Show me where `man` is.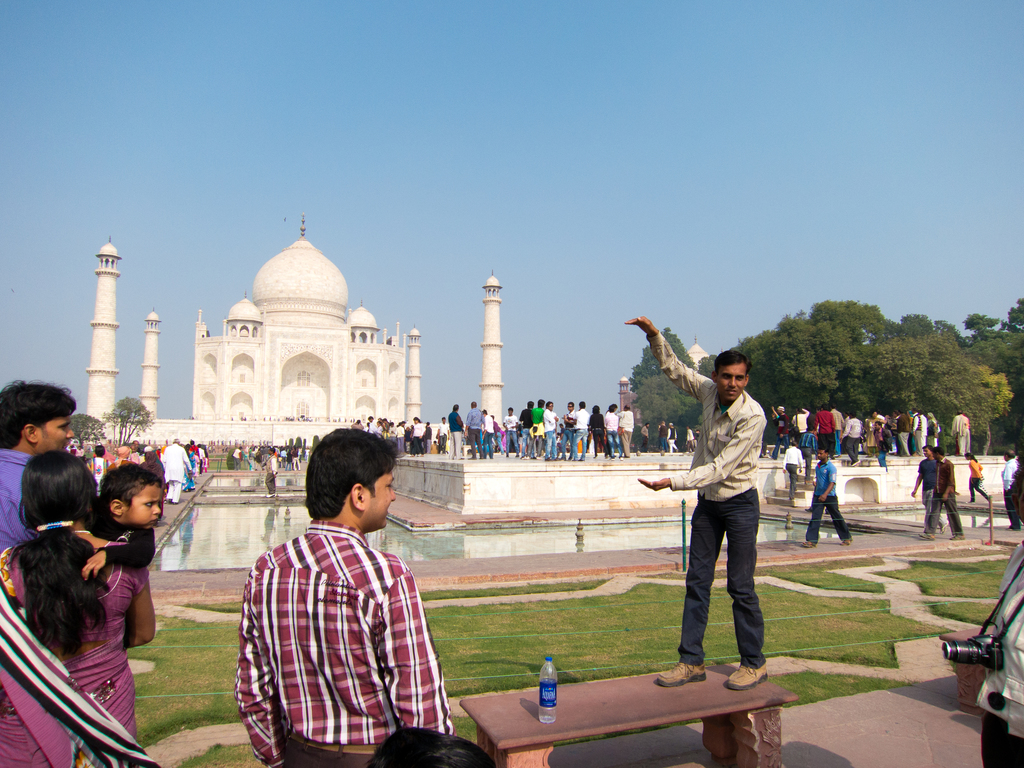
`man` is at (559,397,590,456).
